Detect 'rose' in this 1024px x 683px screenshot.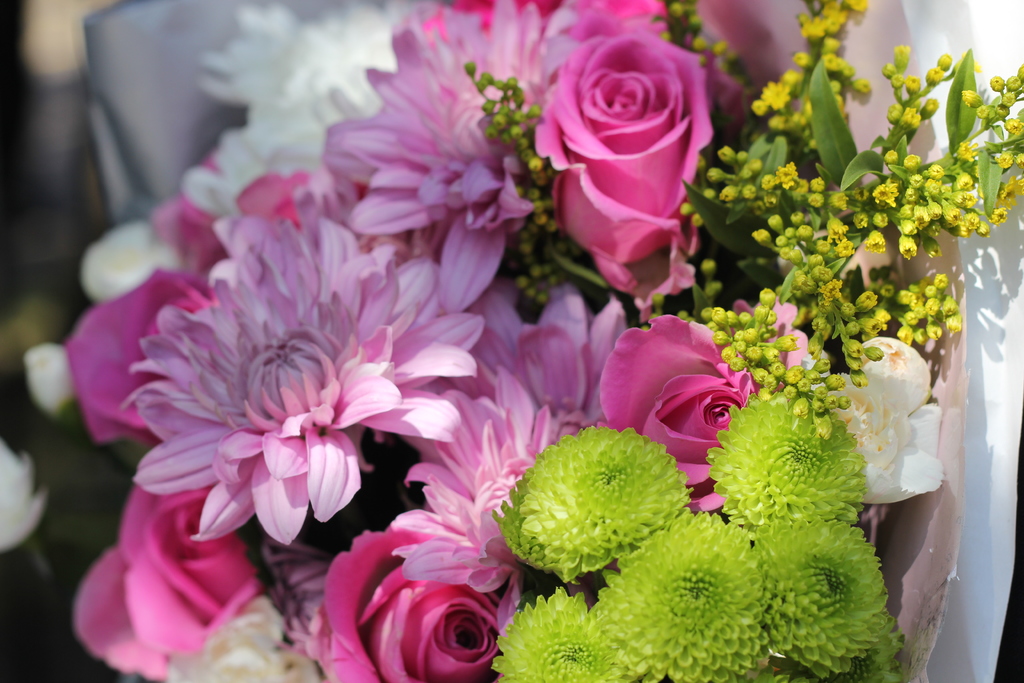
Detection: box=[168, 595, 320, 682].
